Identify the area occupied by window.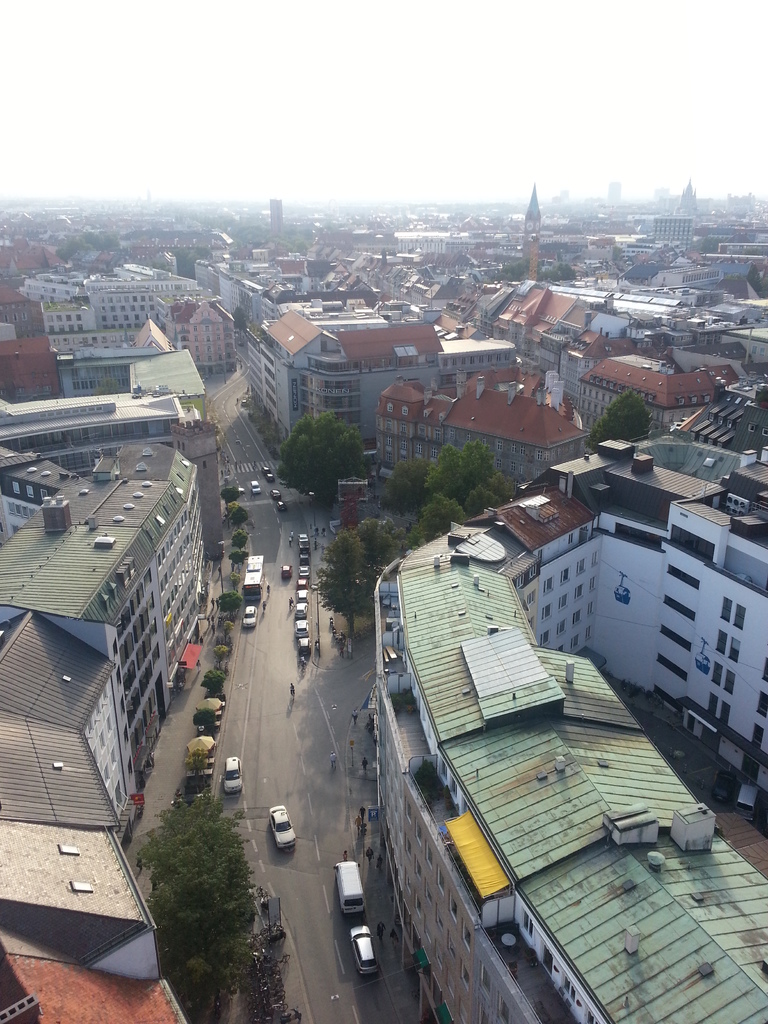
Area: bbox=(578, 586, 584, 596).
